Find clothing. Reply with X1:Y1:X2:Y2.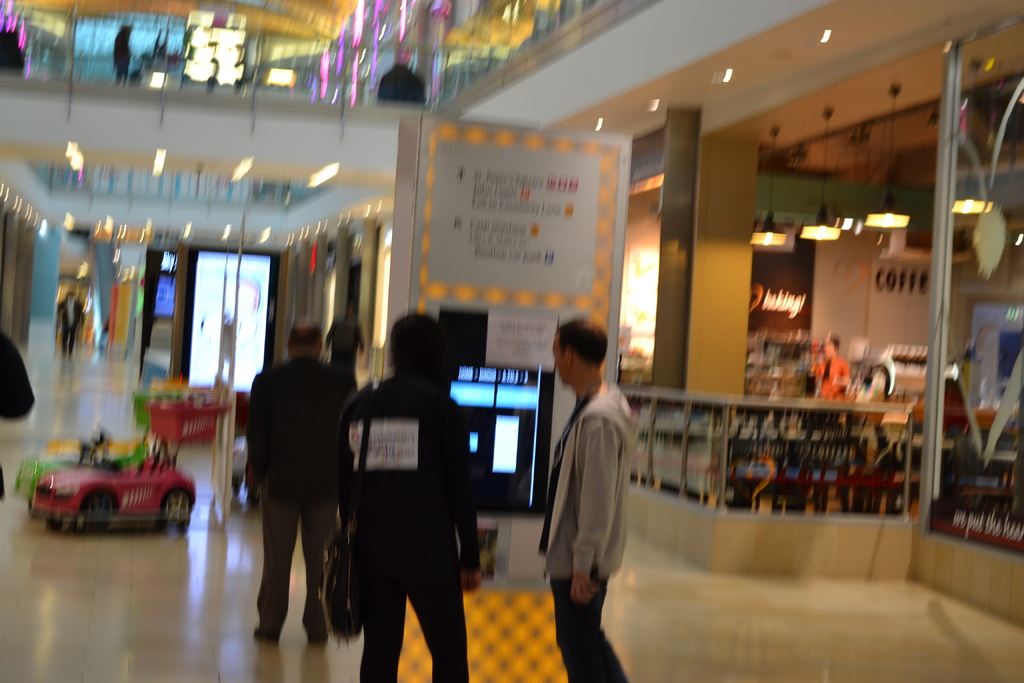
110:28:131:88.
